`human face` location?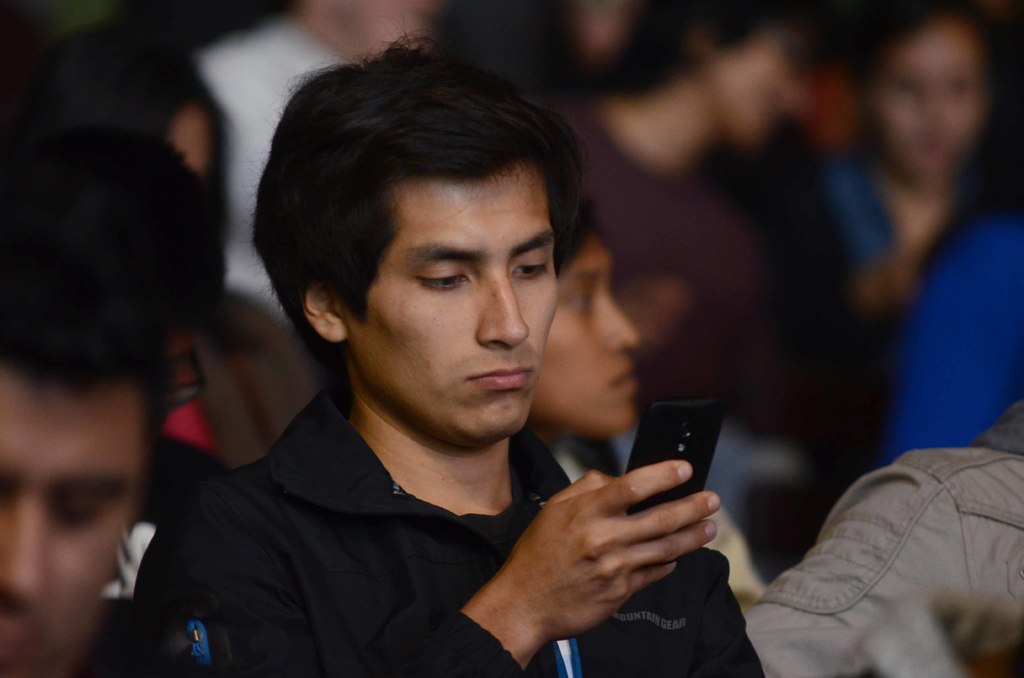
pyautogui.locateOnScreen(705, 33, 803, 145)
